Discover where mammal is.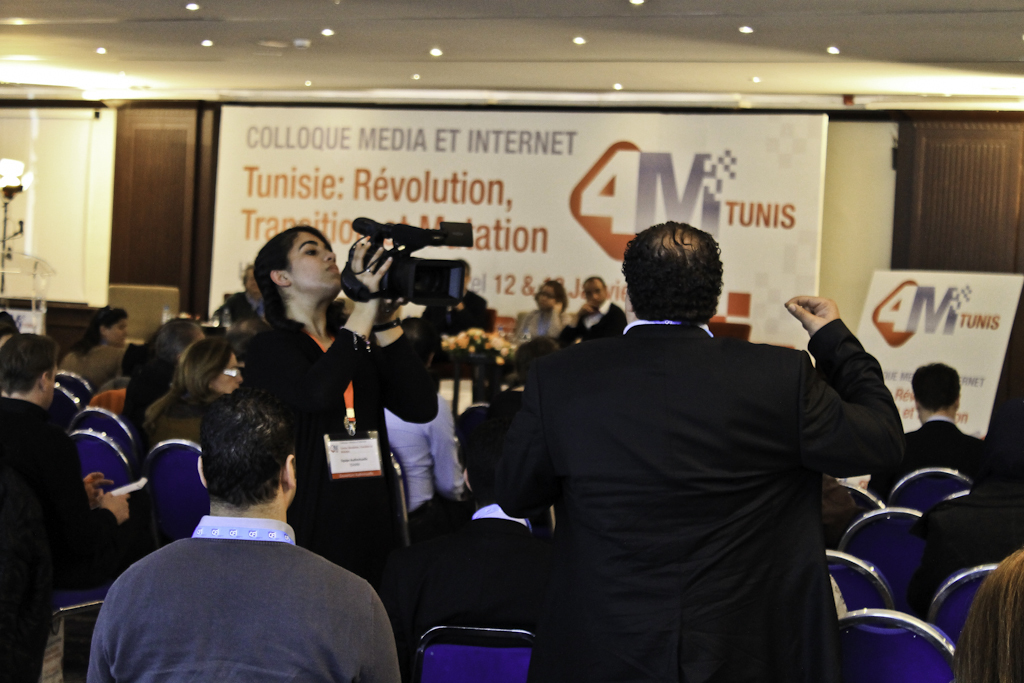
Discovered at <region>420, 467, 557, 641</region>.
